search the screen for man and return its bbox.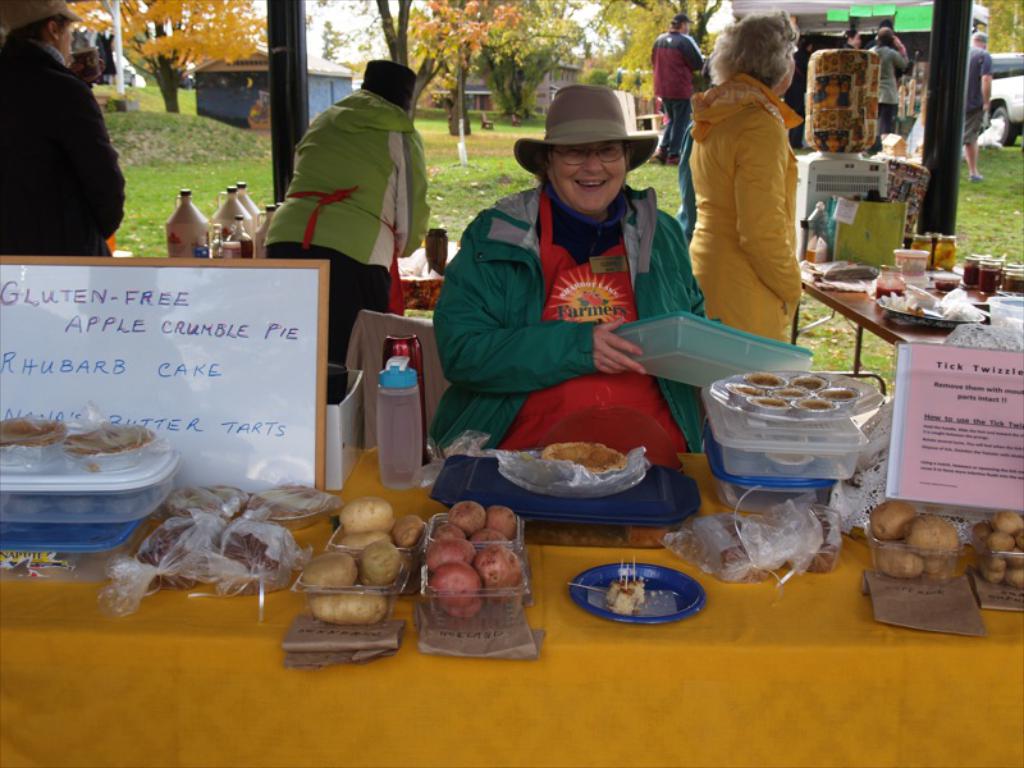
Found: l=960, t=33, r=1000, b=177.
